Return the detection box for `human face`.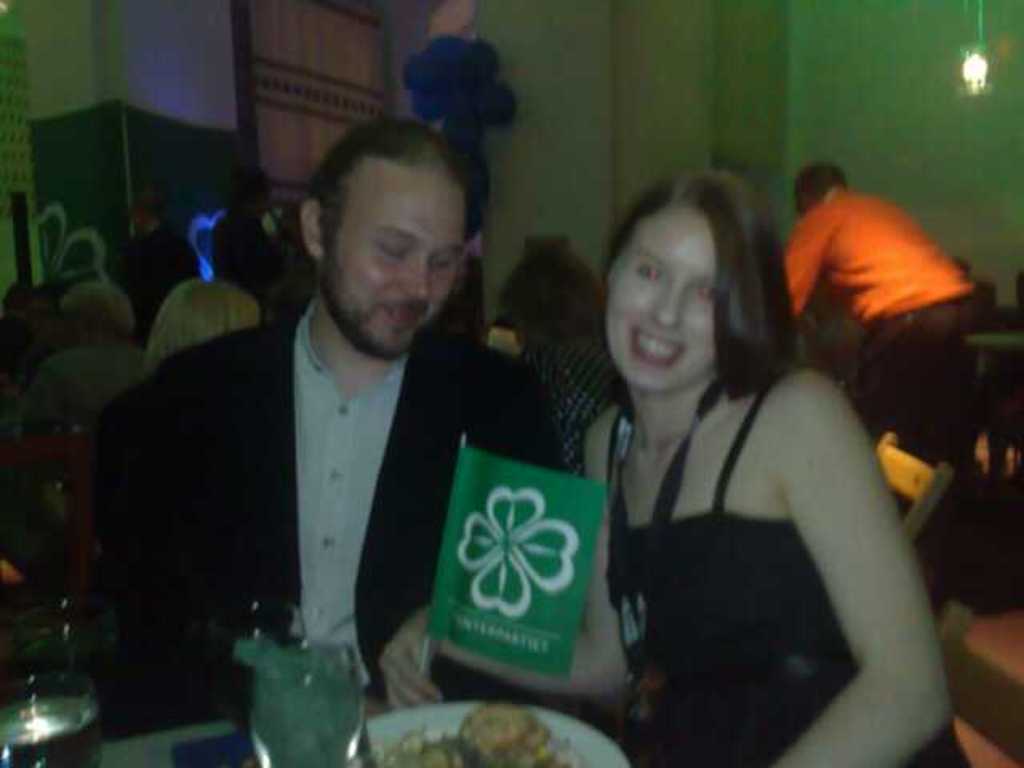
box=[326, 166, 464, 363].
